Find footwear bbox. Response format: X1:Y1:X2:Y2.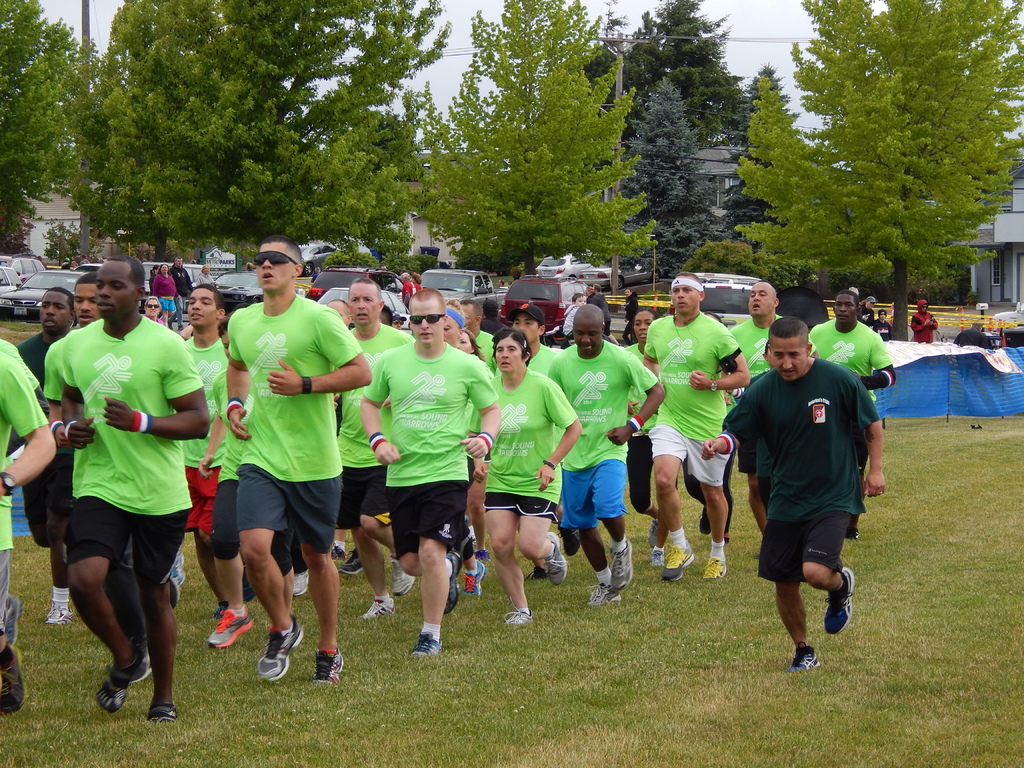
154:701:181:719.
